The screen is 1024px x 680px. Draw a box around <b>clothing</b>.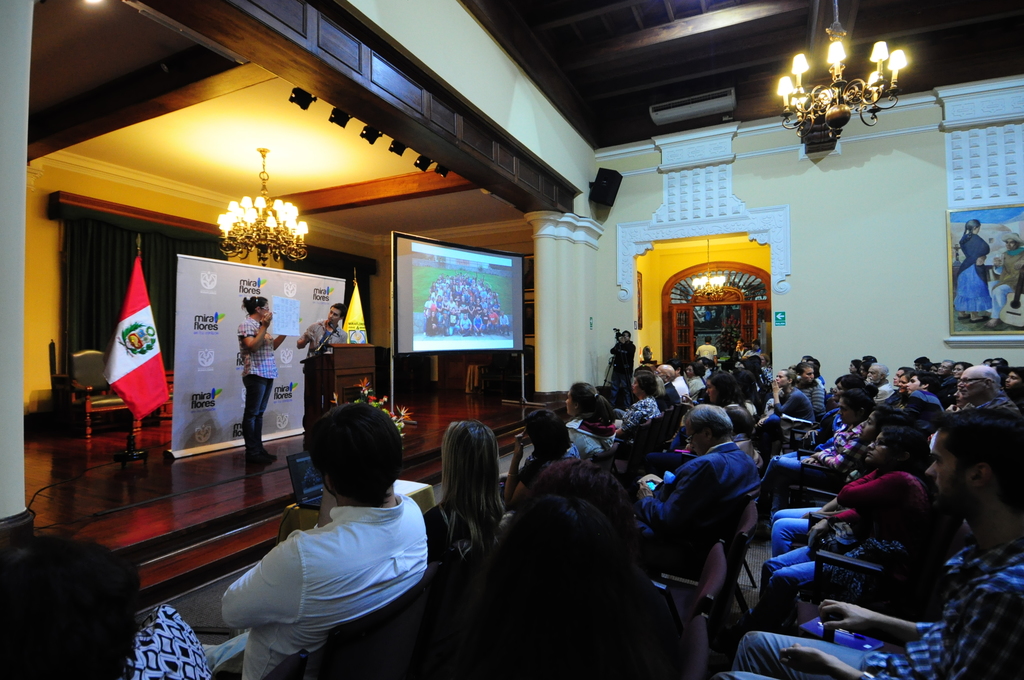
detection(422, 508, 463, 568).
